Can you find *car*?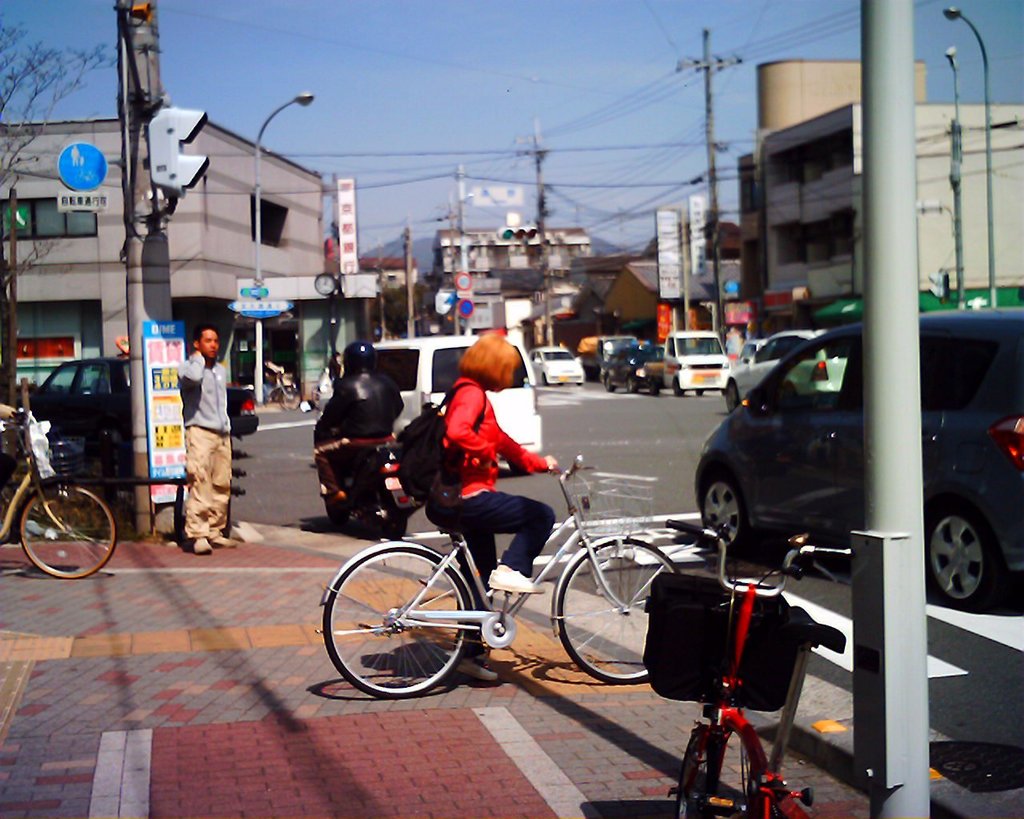
Yes, bounding box: (738, 338, 768, 355).
